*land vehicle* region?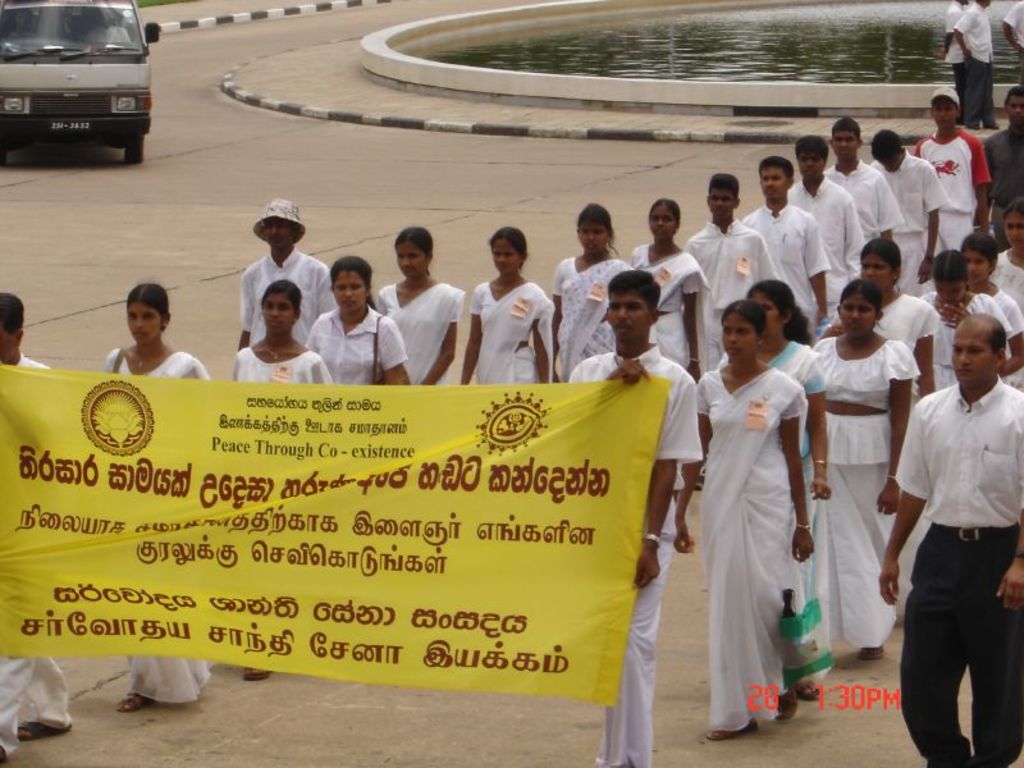
select_region(5, 0, 157, 152)
